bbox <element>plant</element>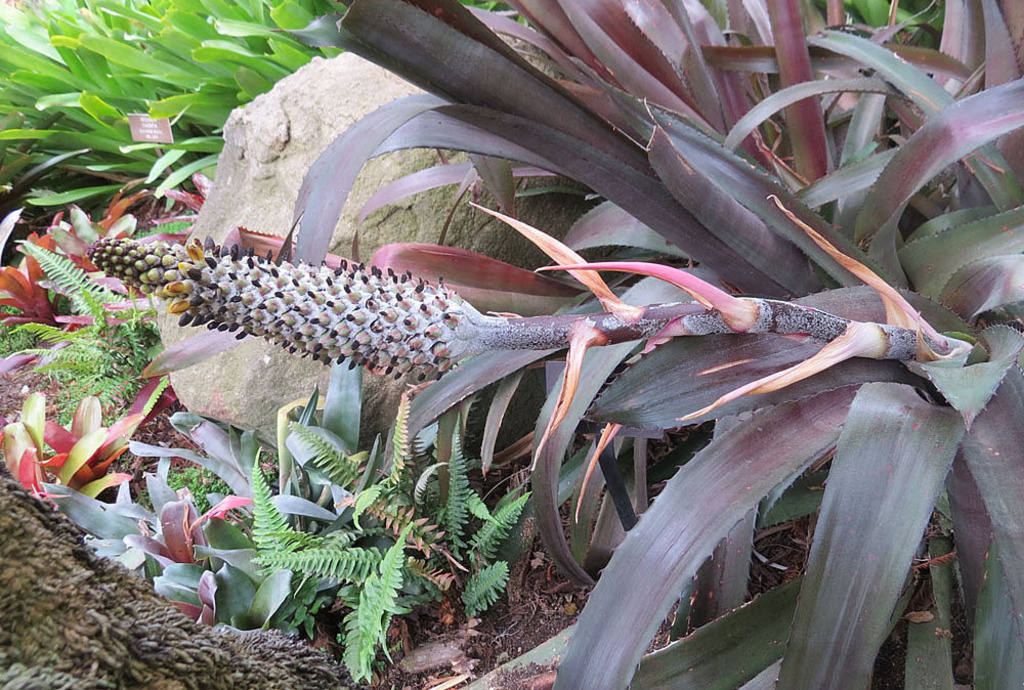
0 0 349 212
